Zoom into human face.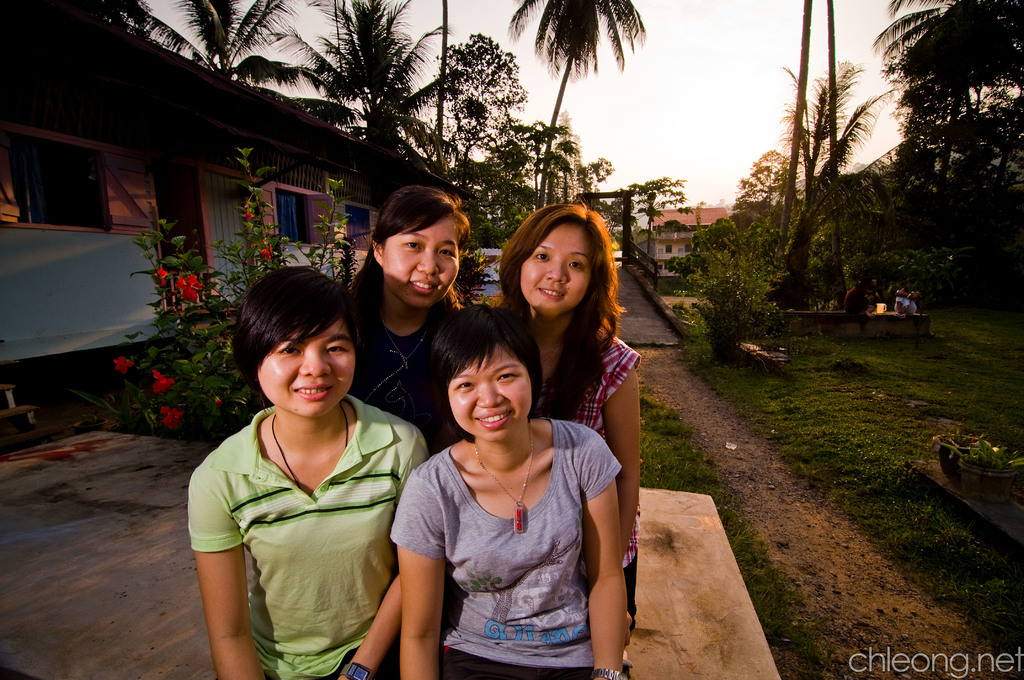
Zoom target: (385,213,463,311).
